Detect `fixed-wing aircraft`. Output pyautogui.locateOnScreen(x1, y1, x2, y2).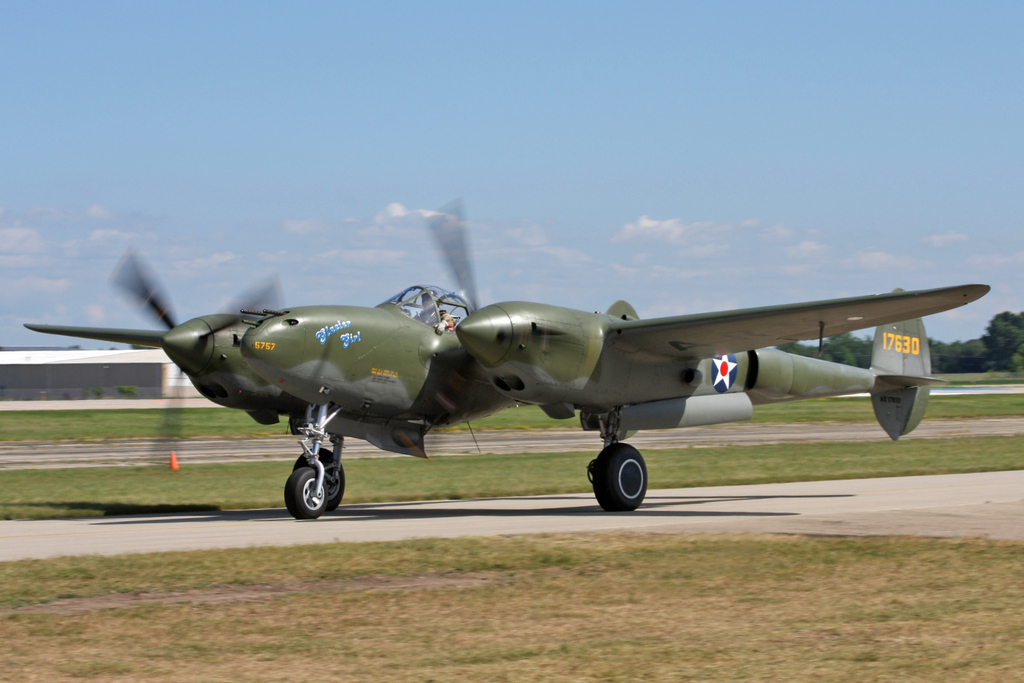
pyautogui.locateOnScreen(24, 186, 994, 522).
